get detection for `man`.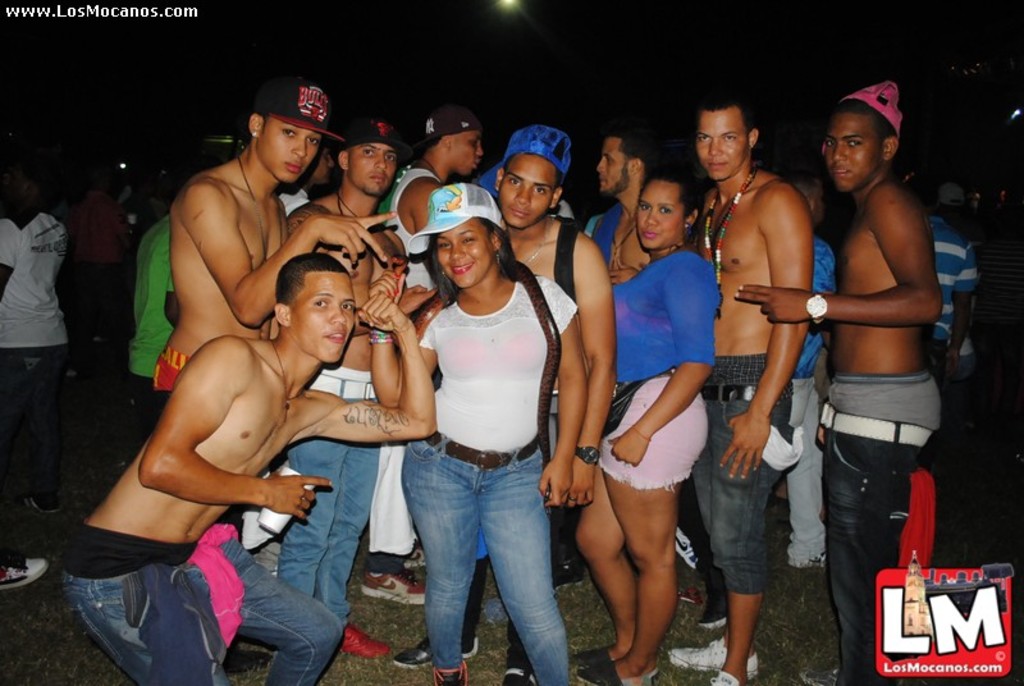
Detection: <box>584,128,659,283</box>.
